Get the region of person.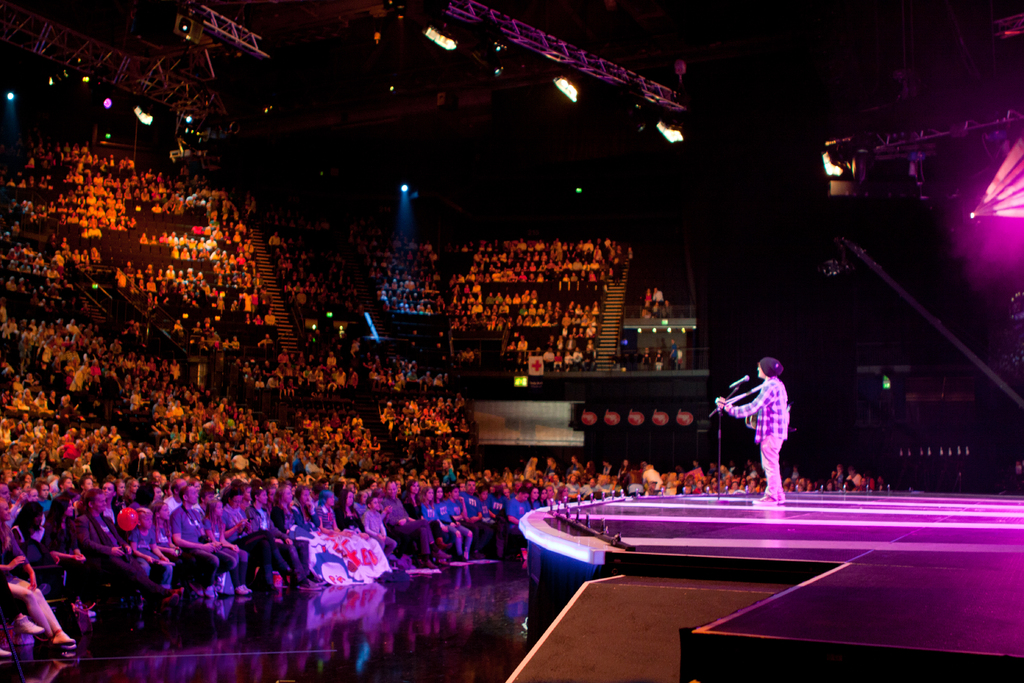
733, 355, 808, 503.
